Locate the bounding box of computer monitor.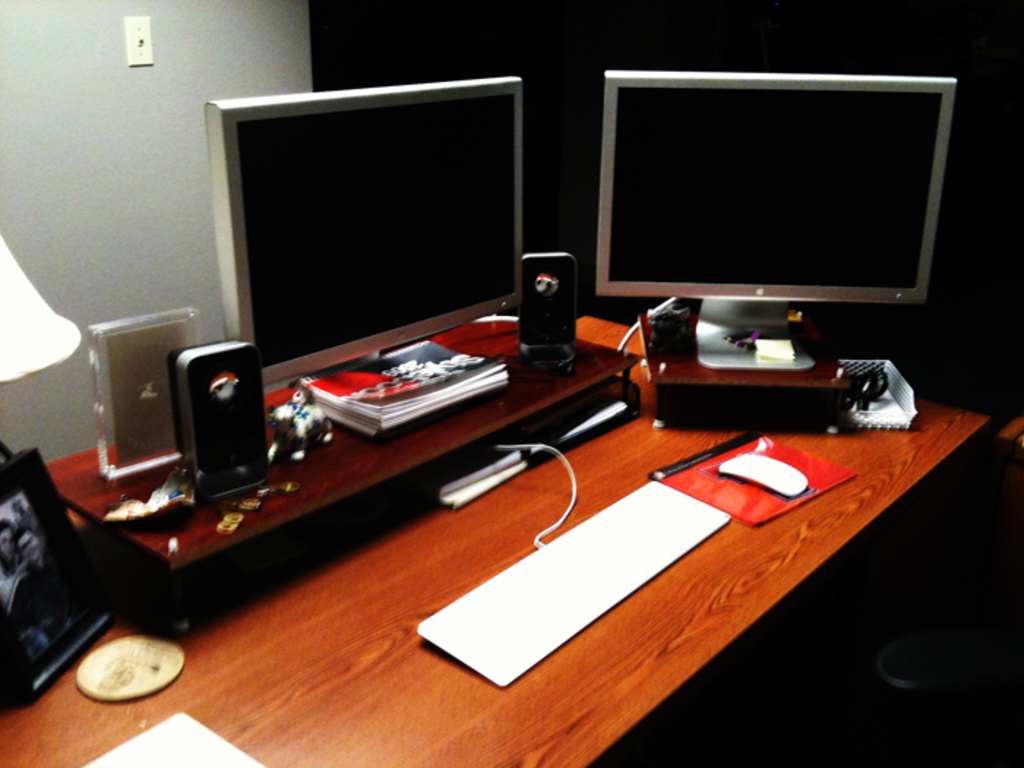
Bounding box: (left=581, top=67, right=964, bottom=386).
